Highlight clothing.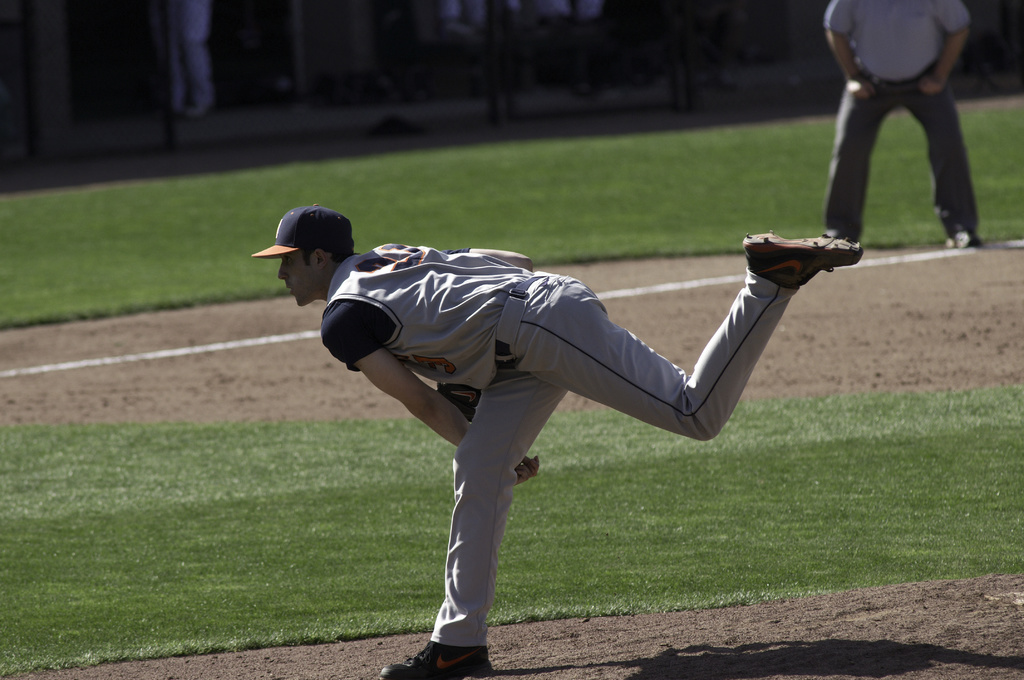
Highlighted region: select_region(317, 239, 789, 647).
